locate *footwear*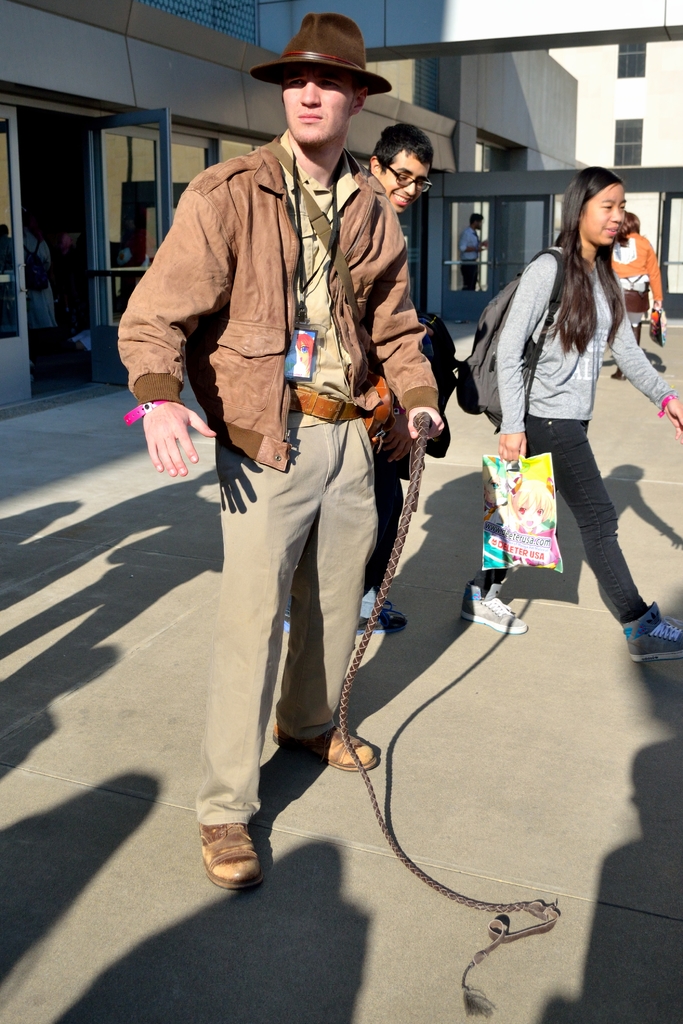
[x1=463, y1=600, x2=522, y2=636]
